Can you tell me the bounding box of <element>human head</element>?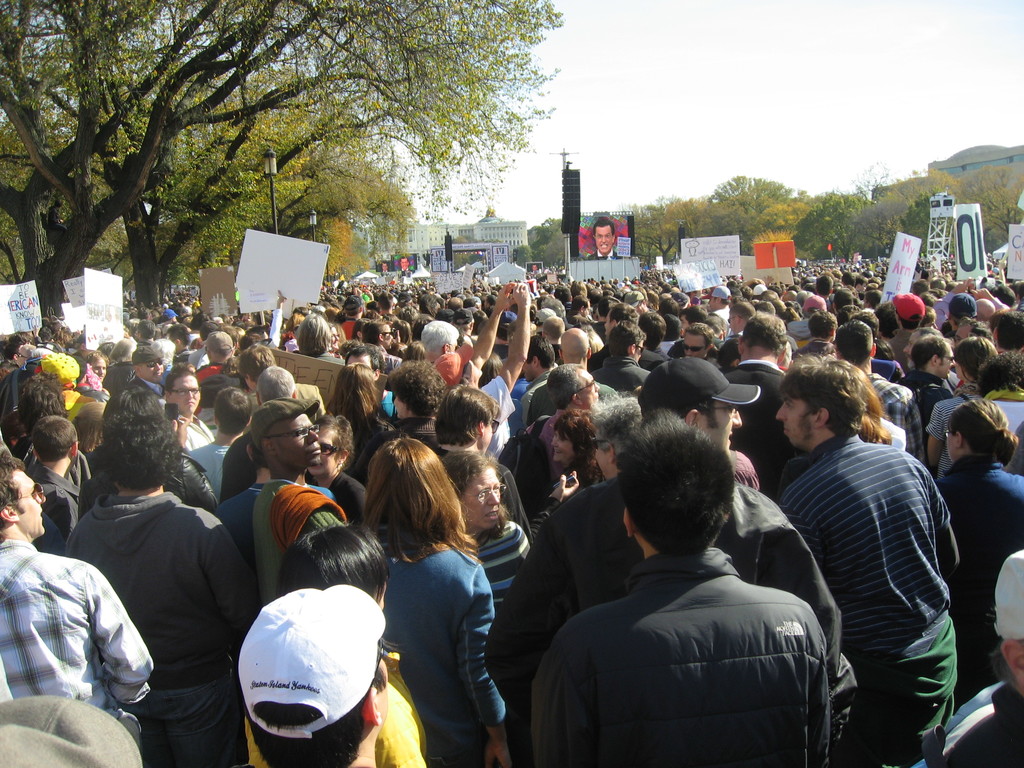
bbox=[250, 397, 324, 467].
